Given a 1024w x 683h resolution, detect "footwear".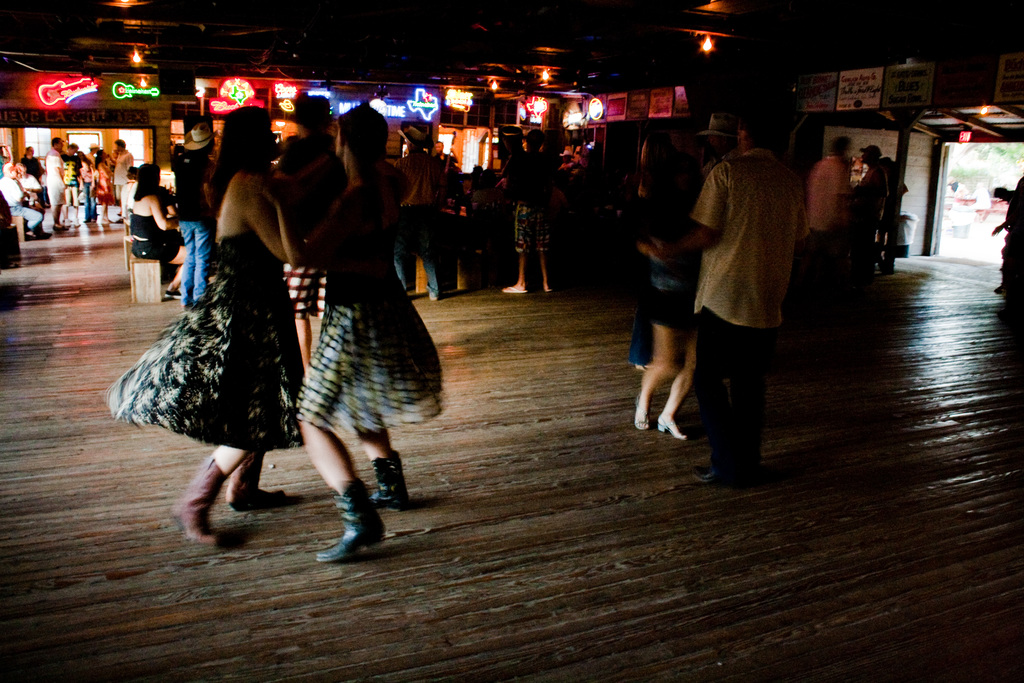
x1=314 y1=491 x2=383 y2=565.
